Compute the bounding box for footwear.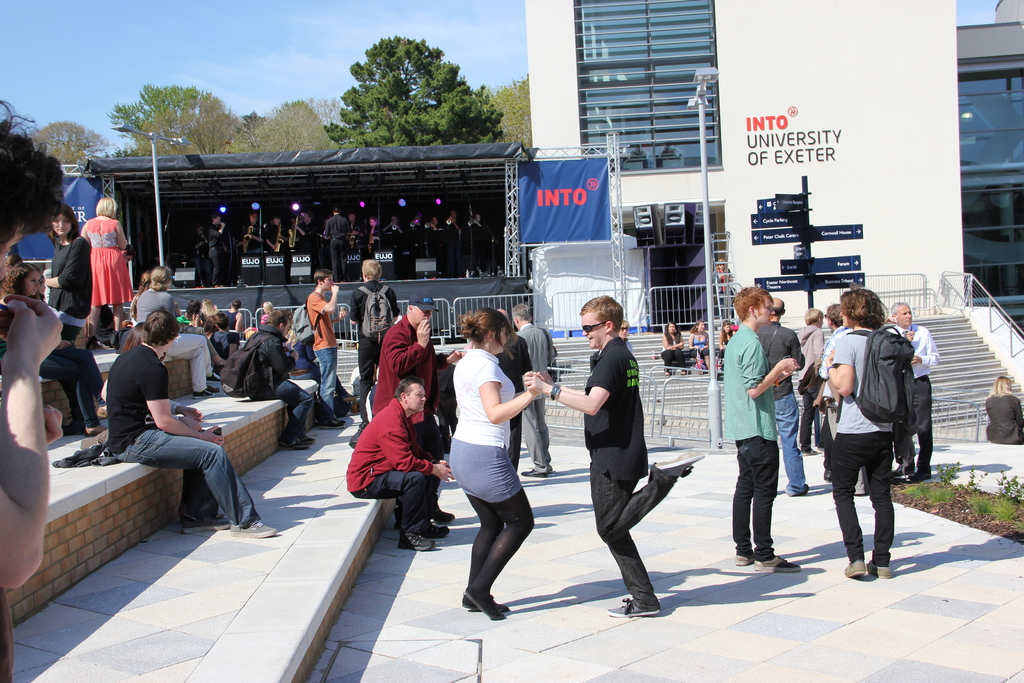
detection(607, 596, 661, 620).
